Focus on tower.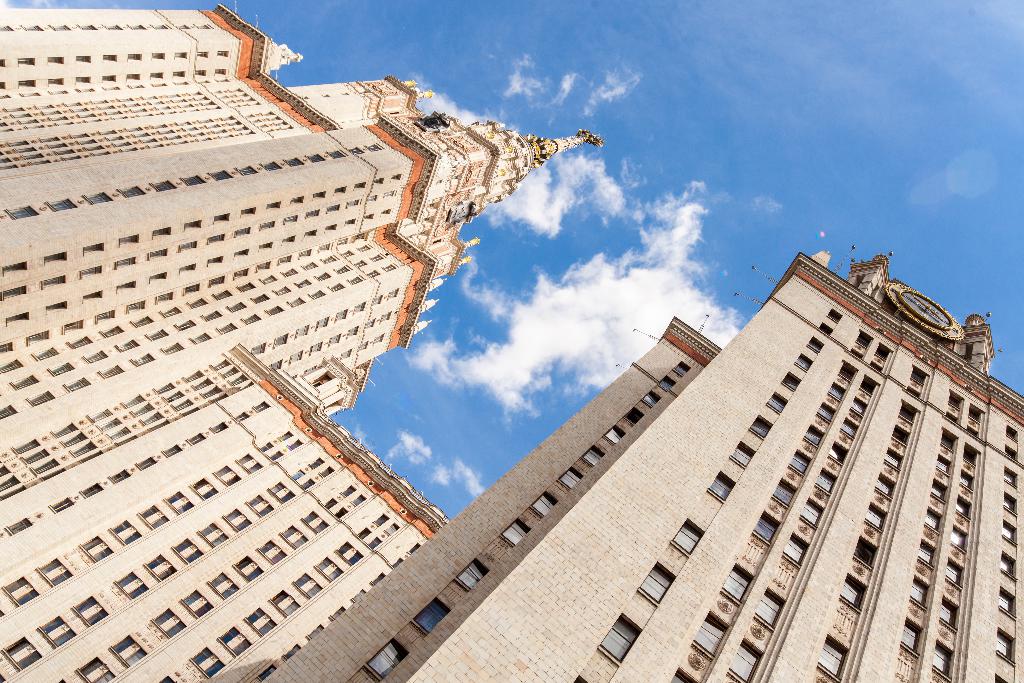
Focused at rect(254, 251, 1023, 682).
